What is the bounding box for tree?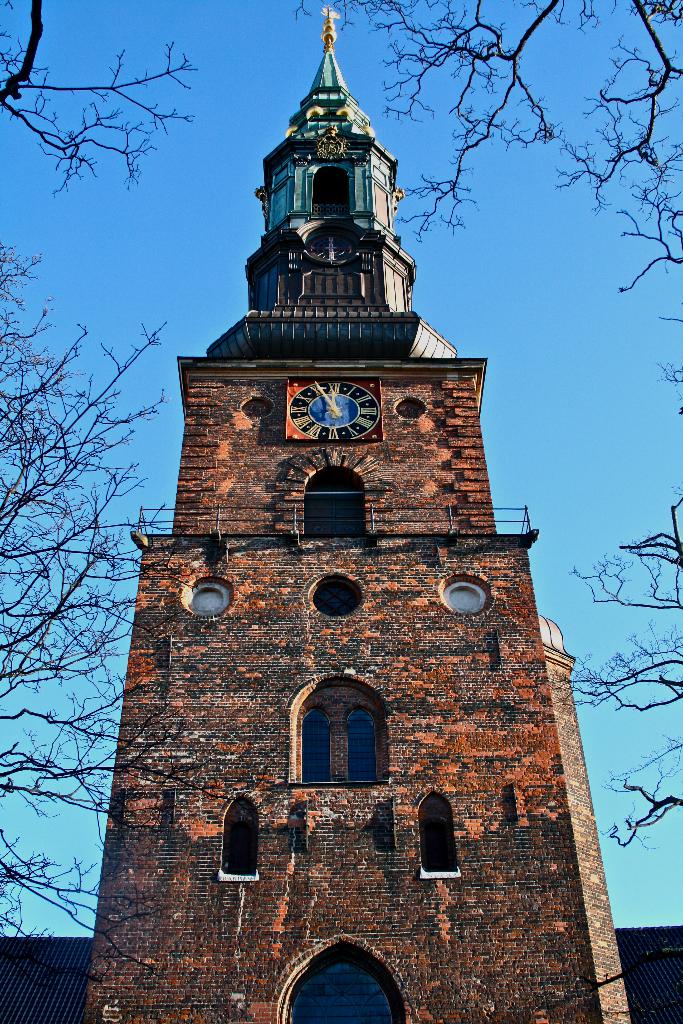
0/237/167/1002.
